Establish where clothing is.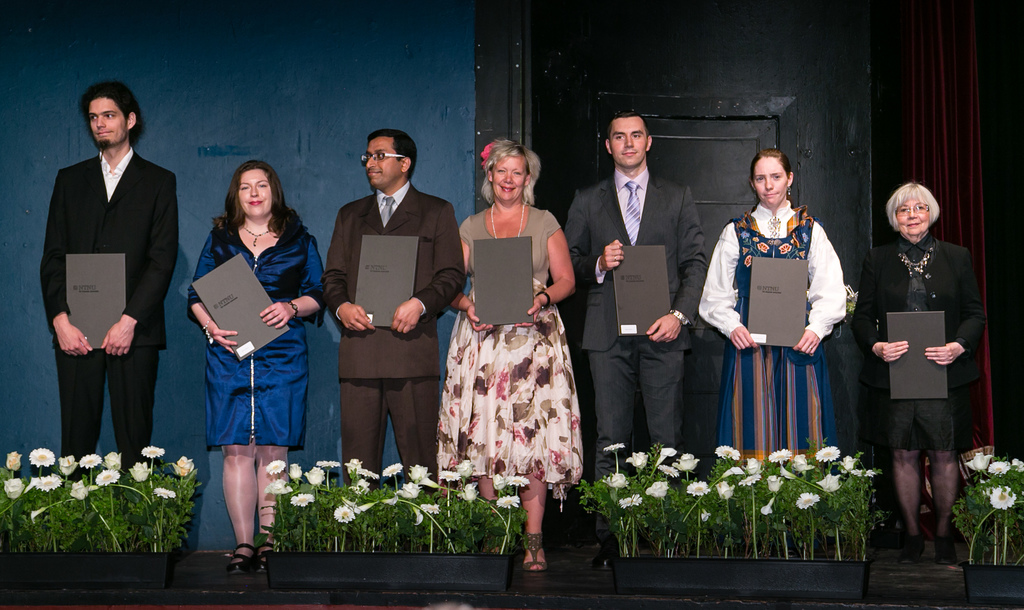
Established at 192/211/330/444.
